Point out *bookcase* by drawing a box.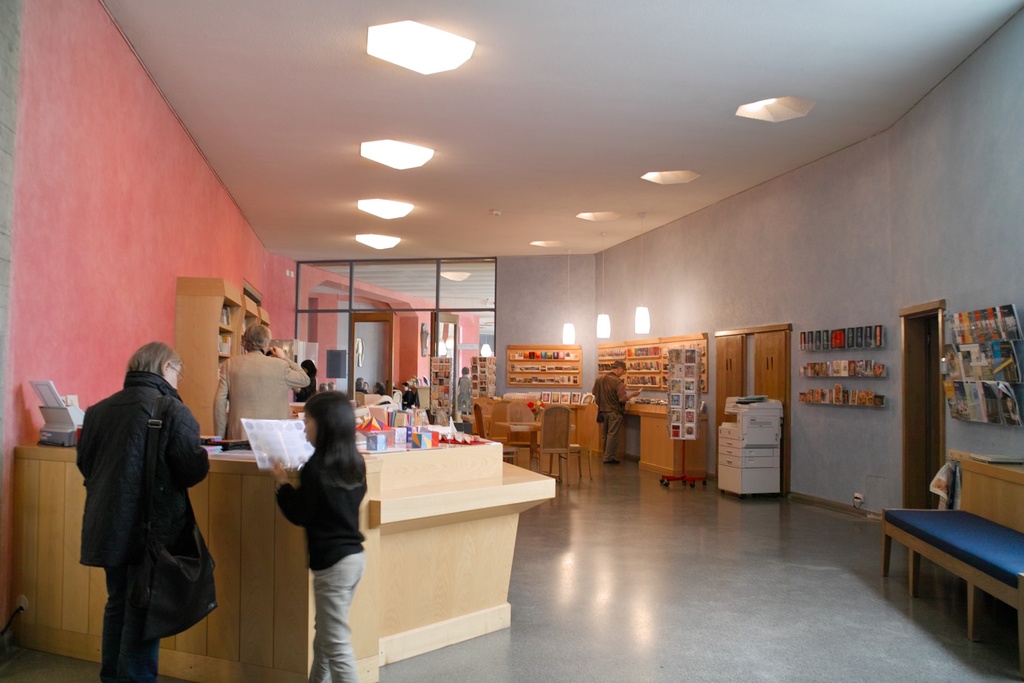
795/392/888/409.
